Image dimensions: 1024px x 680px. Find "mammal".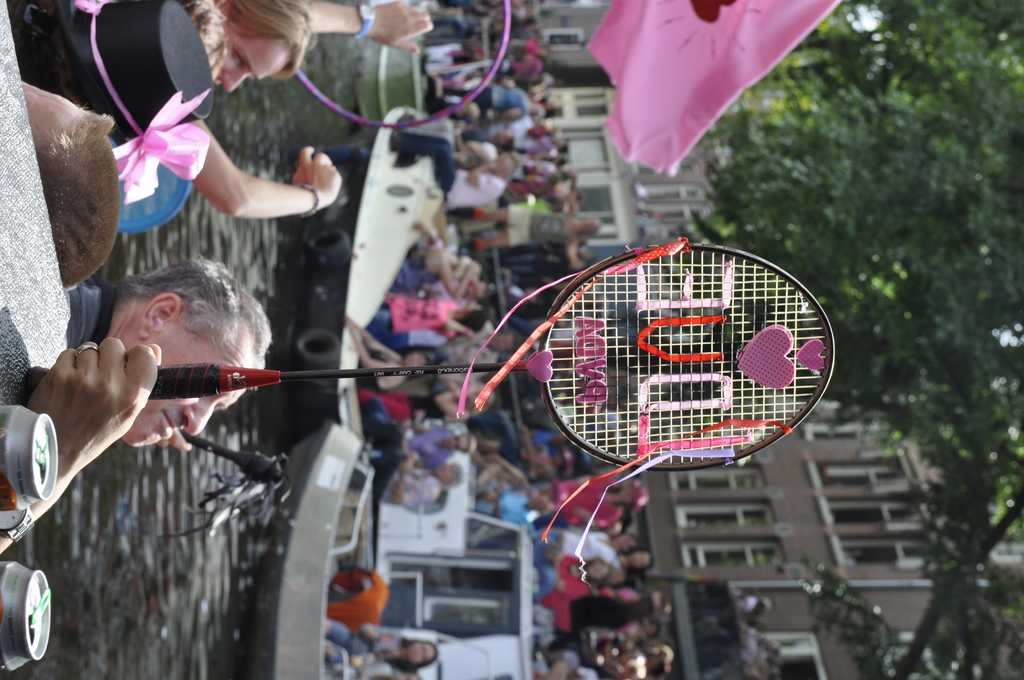
5/343/163/554.
